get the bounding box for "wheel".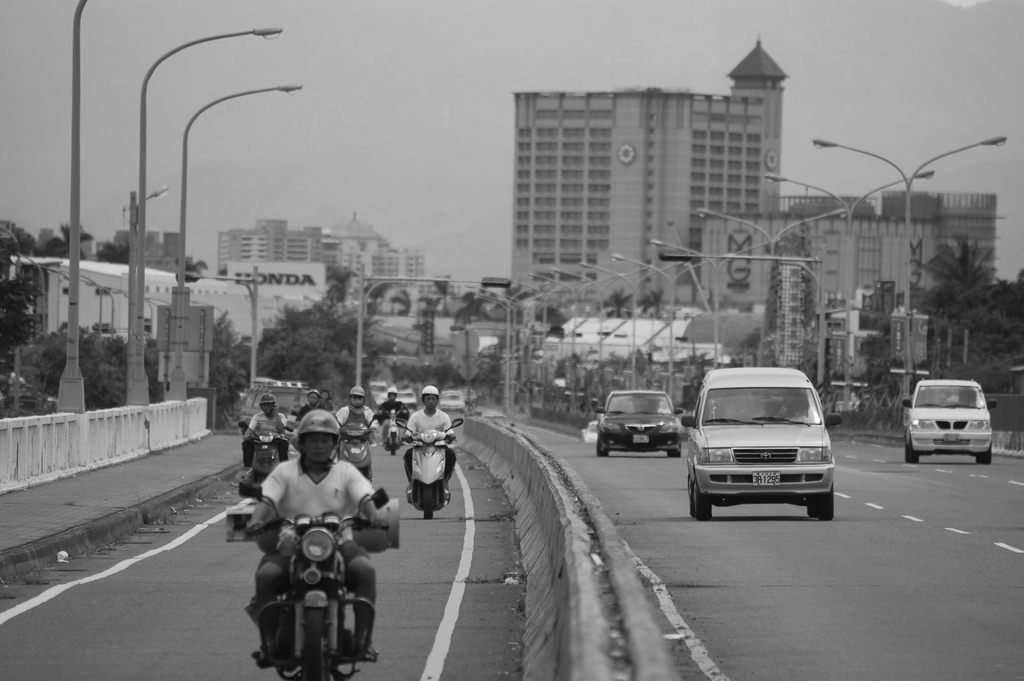
detection(687, 478, 697, 517).
